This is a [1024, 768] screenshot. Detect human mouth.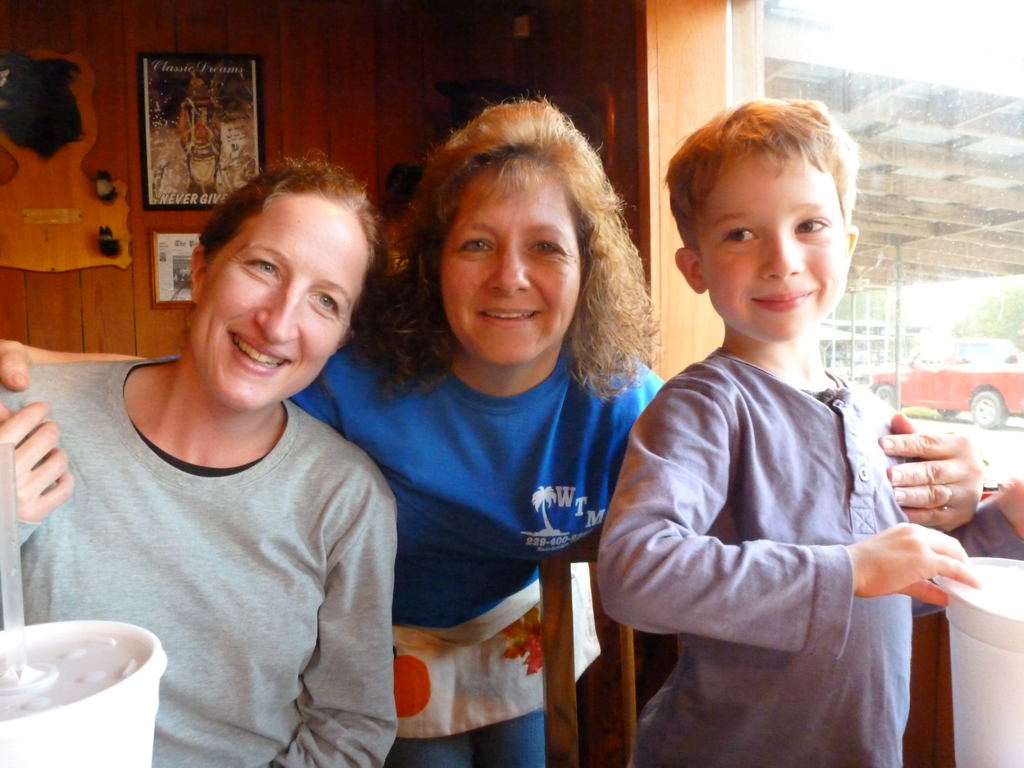
477/310/534/327.
